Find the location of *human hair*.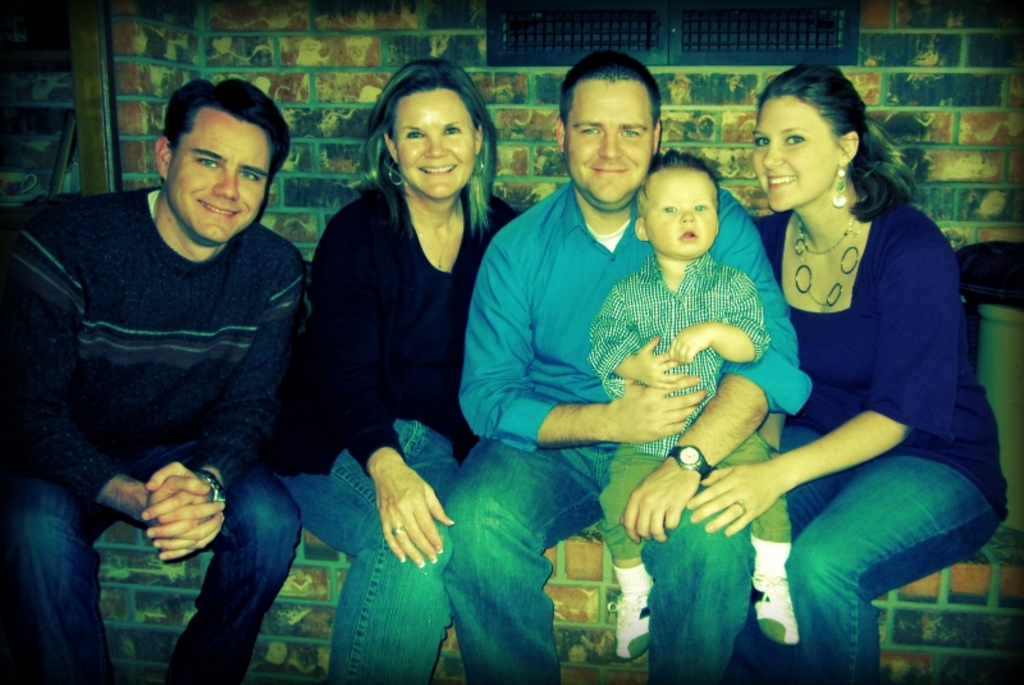
Location: box(159, 77, 293, 189).
